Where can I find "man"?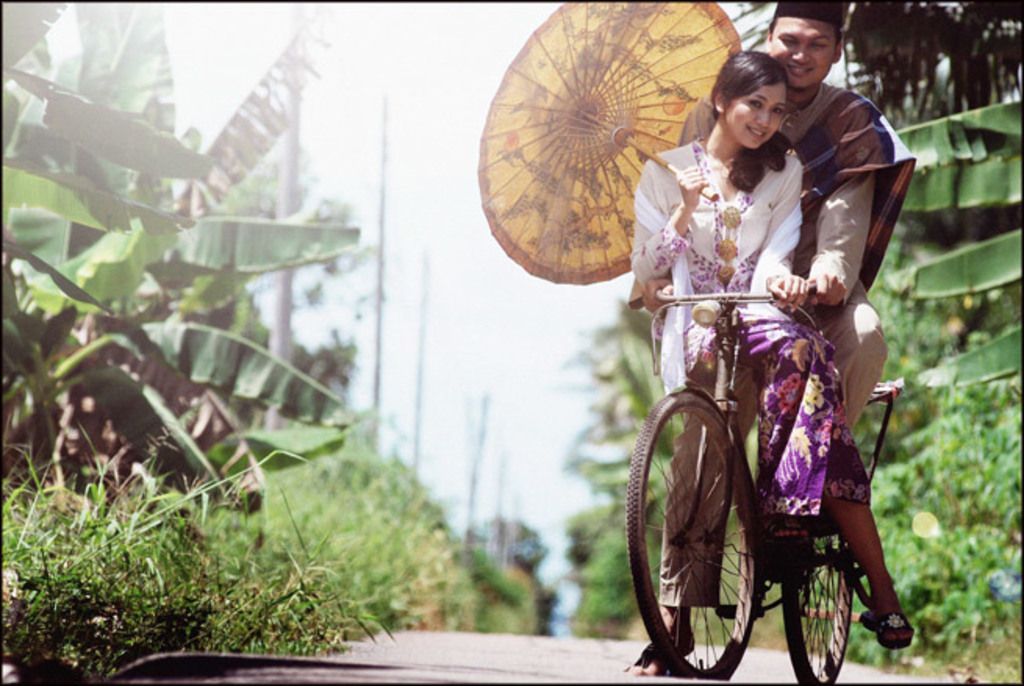
You can find it at left=638, top=0, right=886, bottom=677.
